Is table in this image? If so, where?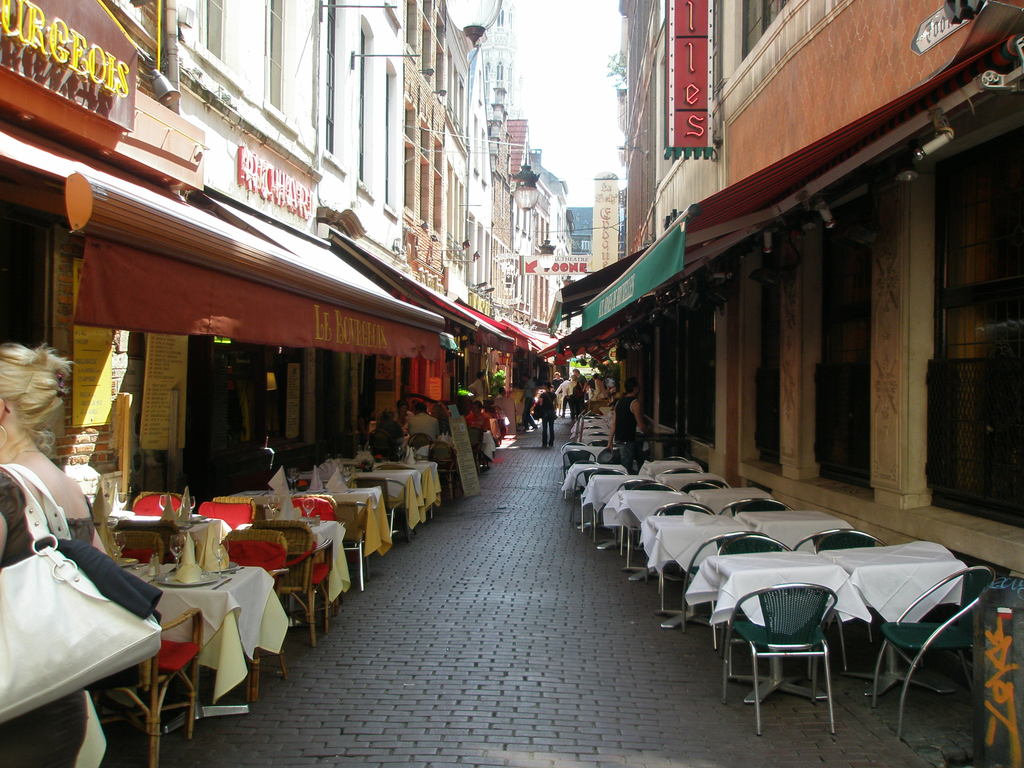
Yes, at detection(602, 487, 700, 582).
